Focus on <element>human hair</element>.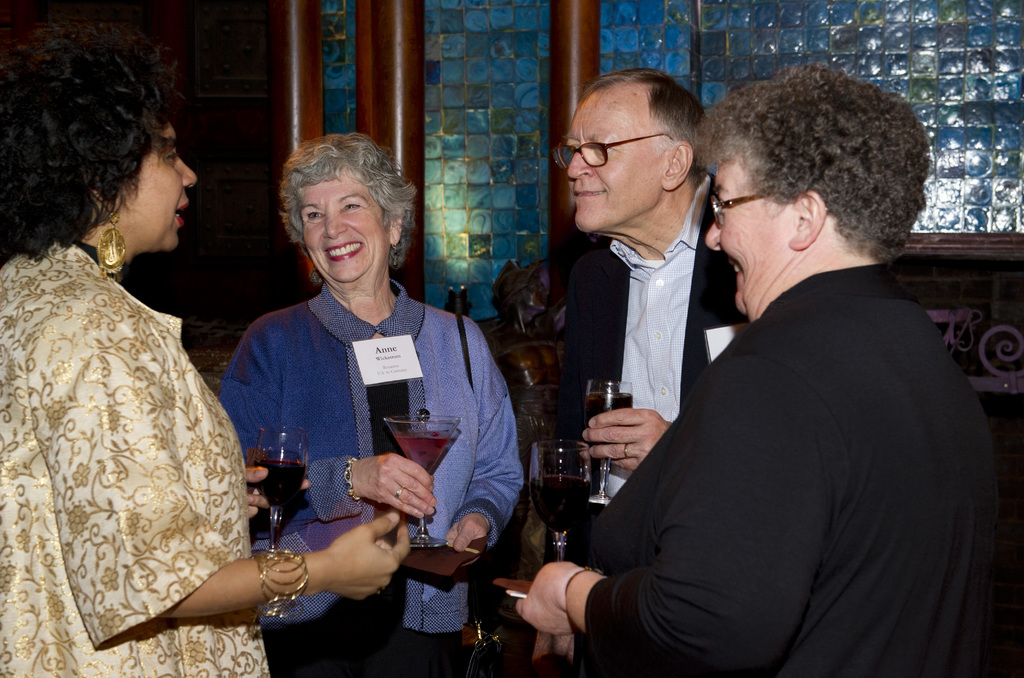
Focused at <bbox>686, 77, 903, 303</bbox>.
